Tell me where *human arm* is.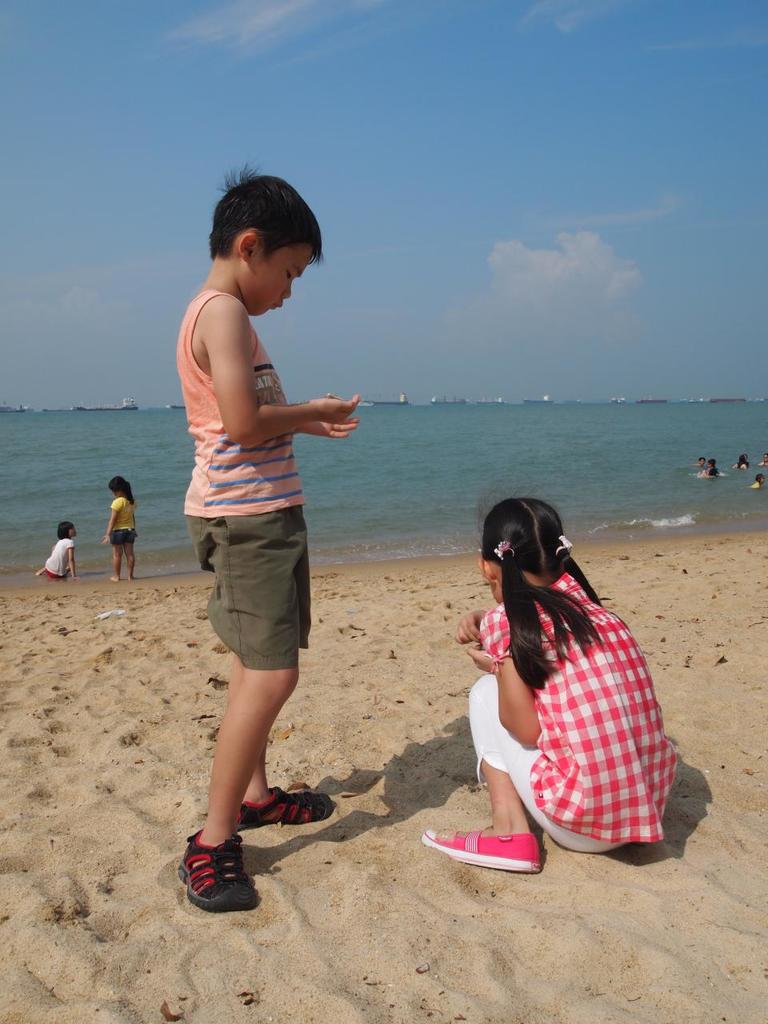
*human arm* is at [201,298,362,451].
